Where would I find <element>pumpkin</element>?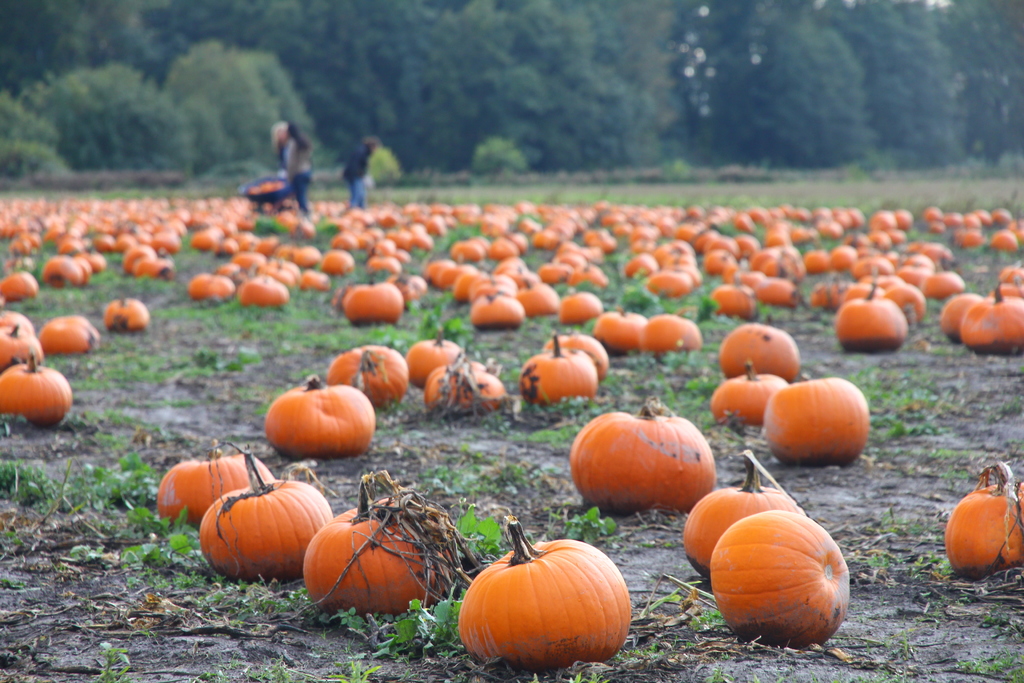
At x1=40, y1=314, x2=99, y2=357.
